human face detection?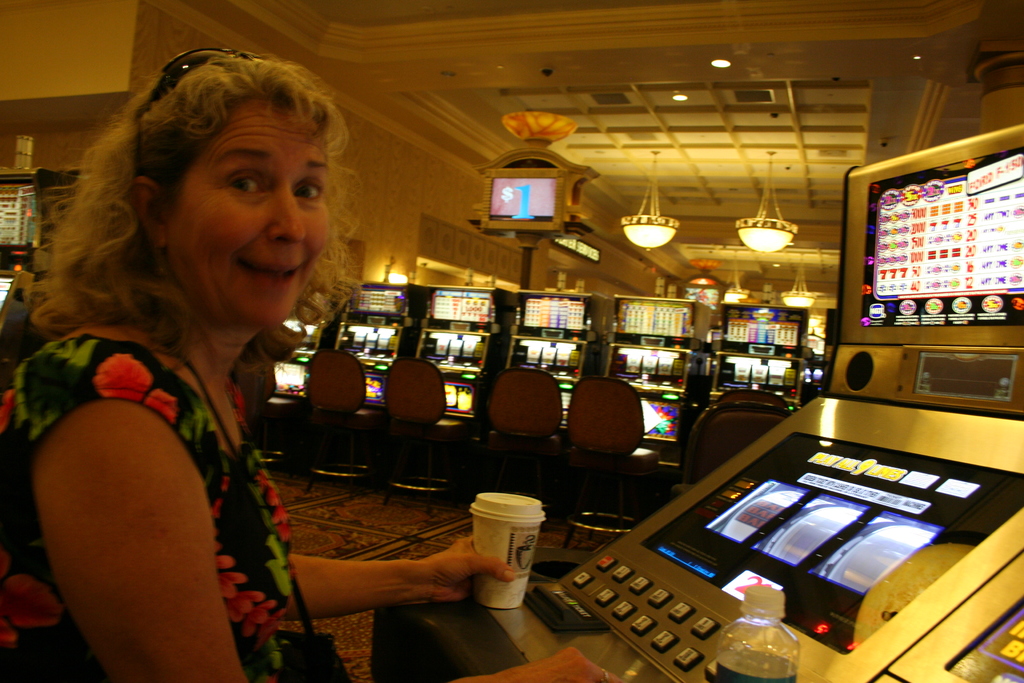
x1=170 y1=104 x2=329 y2=328
